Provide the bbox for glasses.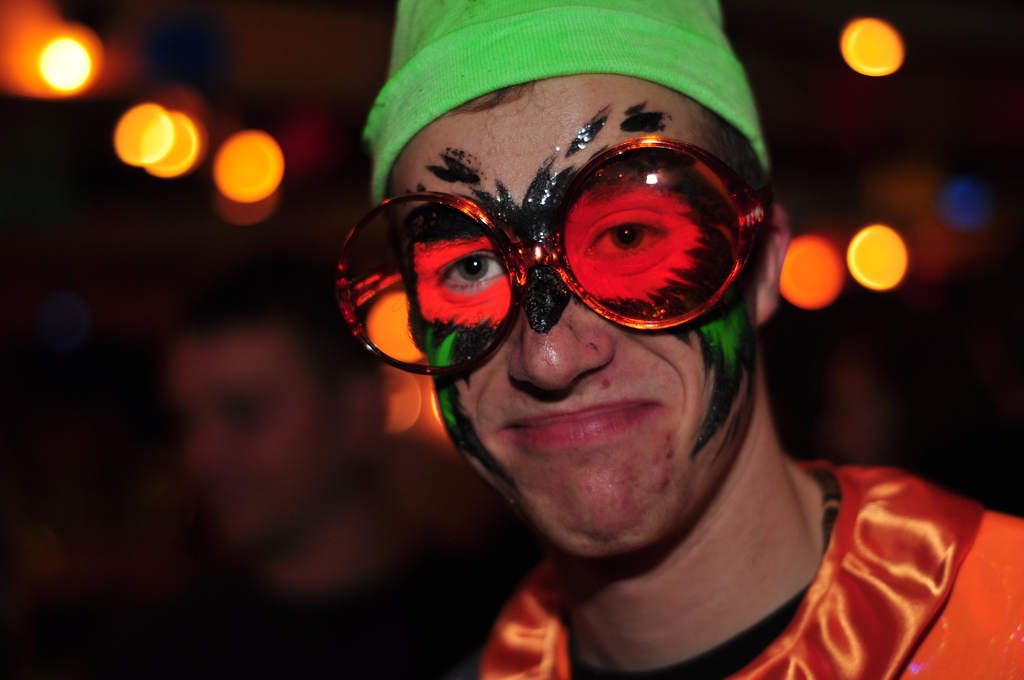
detection(329, 133, 773, 378).
